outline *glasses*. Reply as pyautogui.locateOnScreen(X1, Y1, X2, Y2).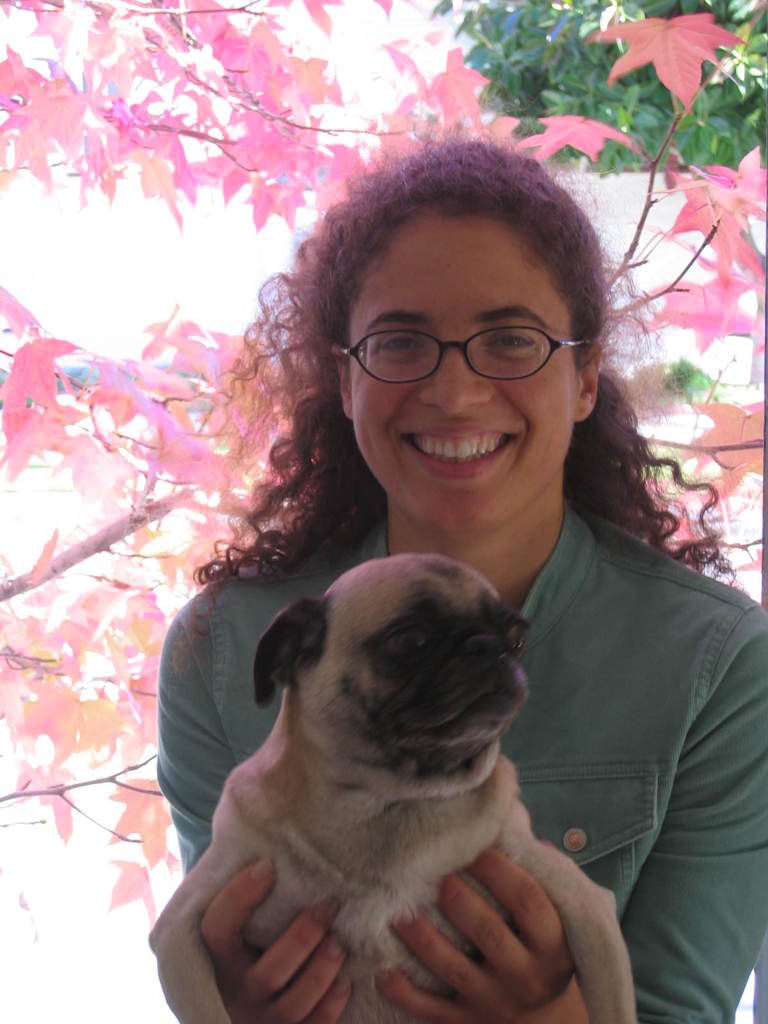
pyautogui.locateOnScreen(337, 300, 602, 385).
